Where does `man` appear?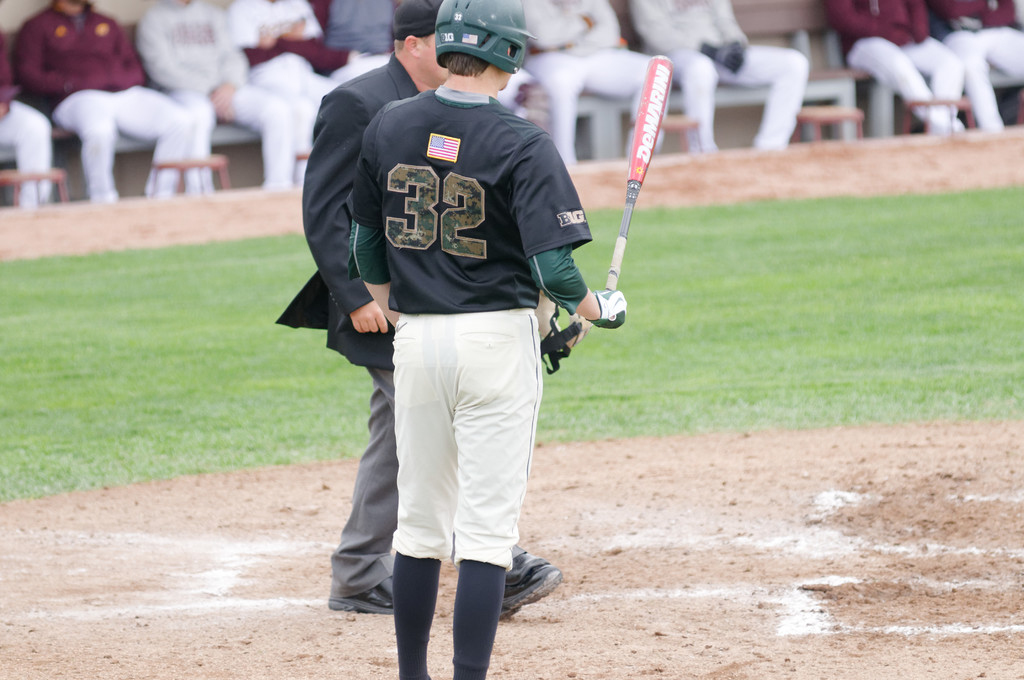
Appears at [0,25,50,206].
